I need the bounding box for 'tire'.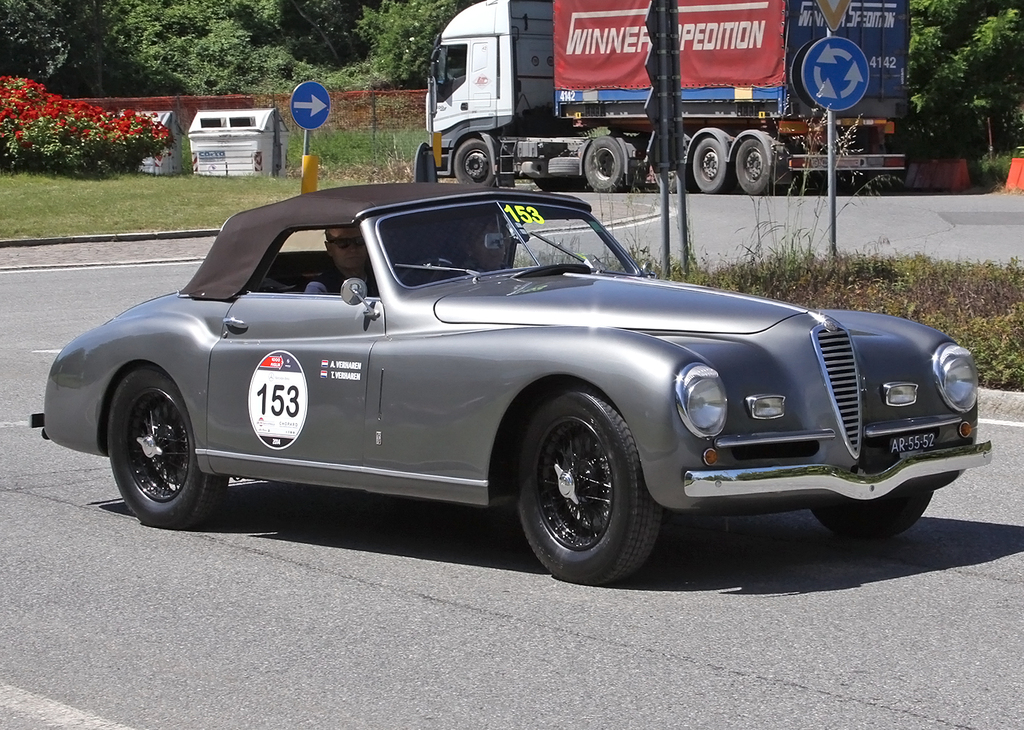
Here it is: box(521, 396, 661, 579).
